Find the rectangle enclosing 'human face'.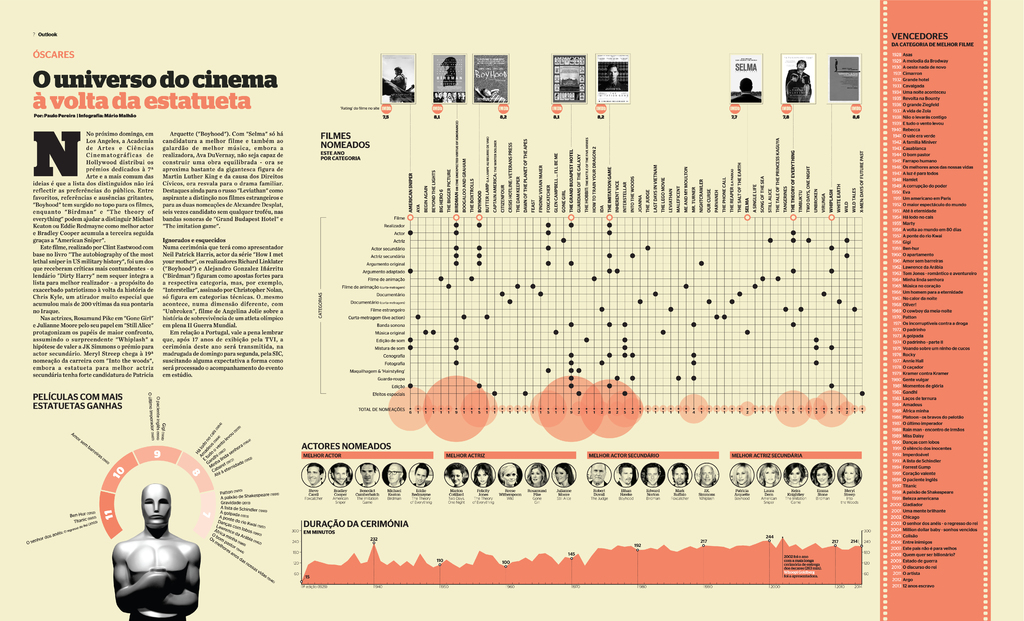
l=451, t=467, r=459, b=483.
